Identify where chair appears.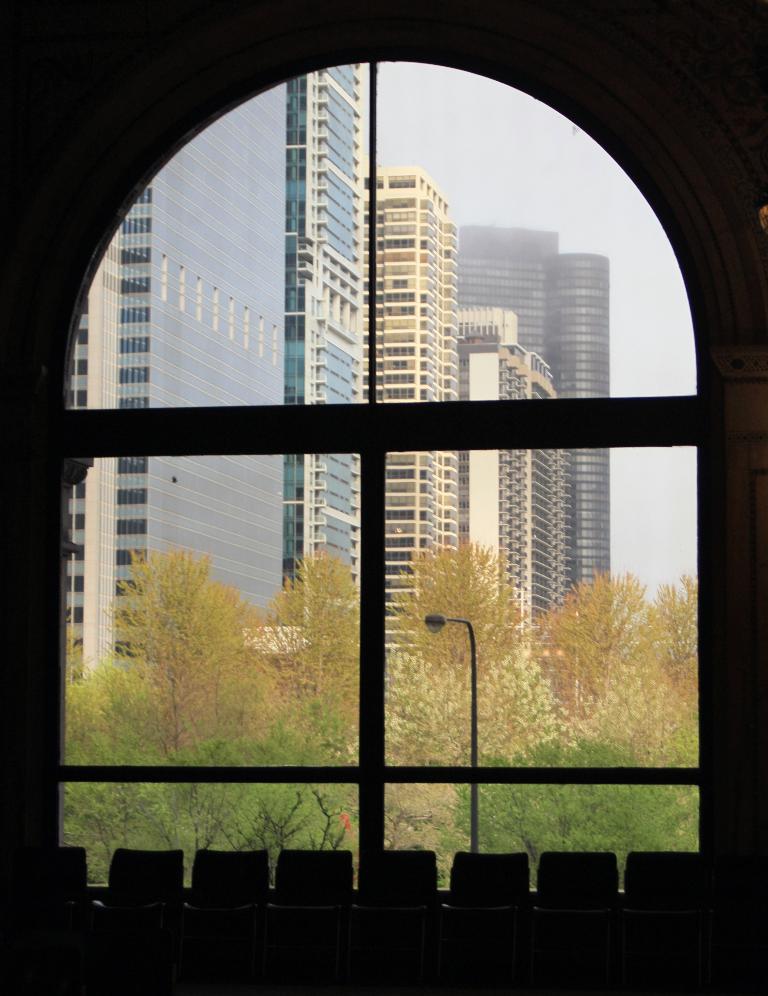
Appears at 625,847,703,909.
